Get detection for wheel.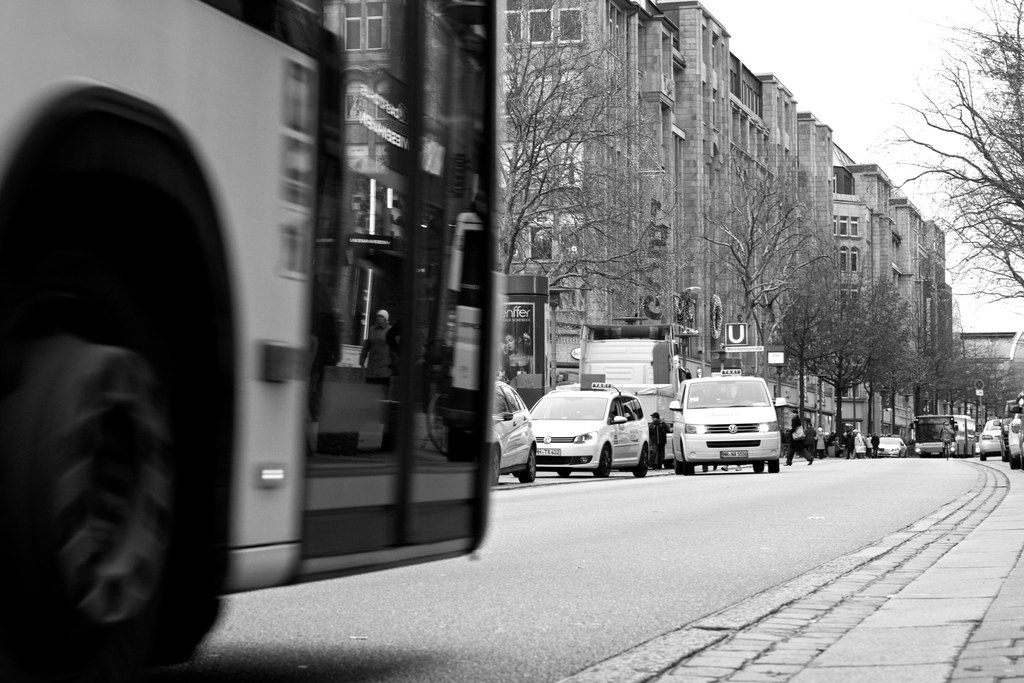
Detection: detection(631, 443, 648, 477).
